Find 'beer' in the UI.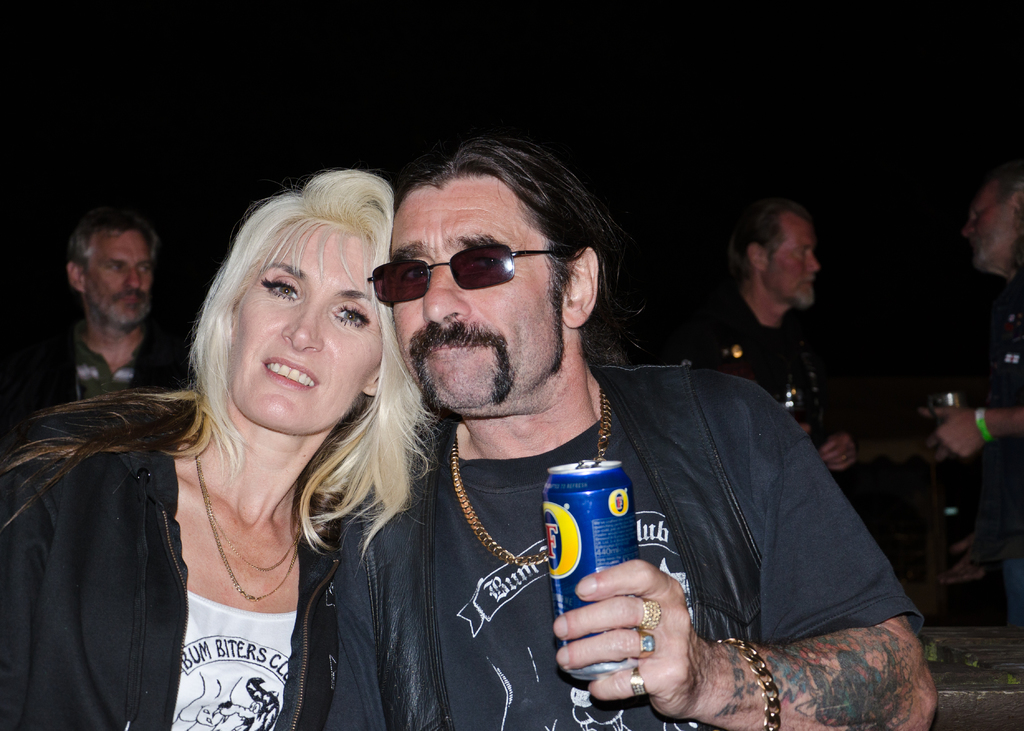
UI element at 540/461/639/680.
